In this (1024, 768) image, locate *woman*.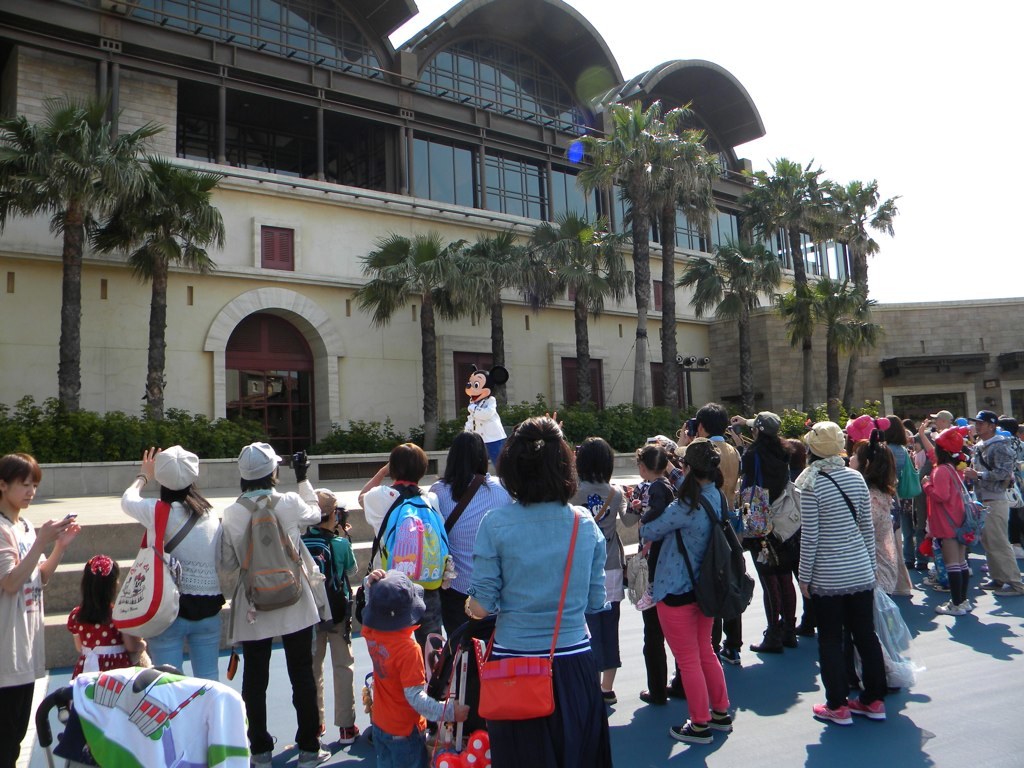
Bounding box: bbox(745, 409, 797, 653).
